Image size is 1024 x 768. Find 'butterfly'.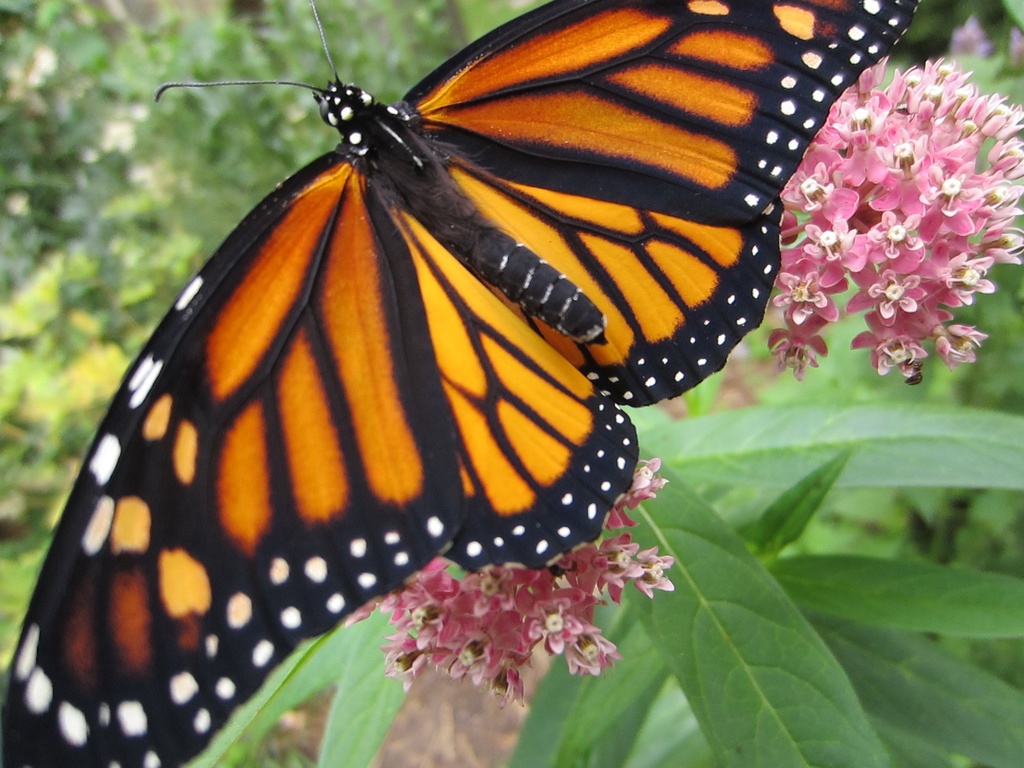
Rect(0, 0, 890, 736).
